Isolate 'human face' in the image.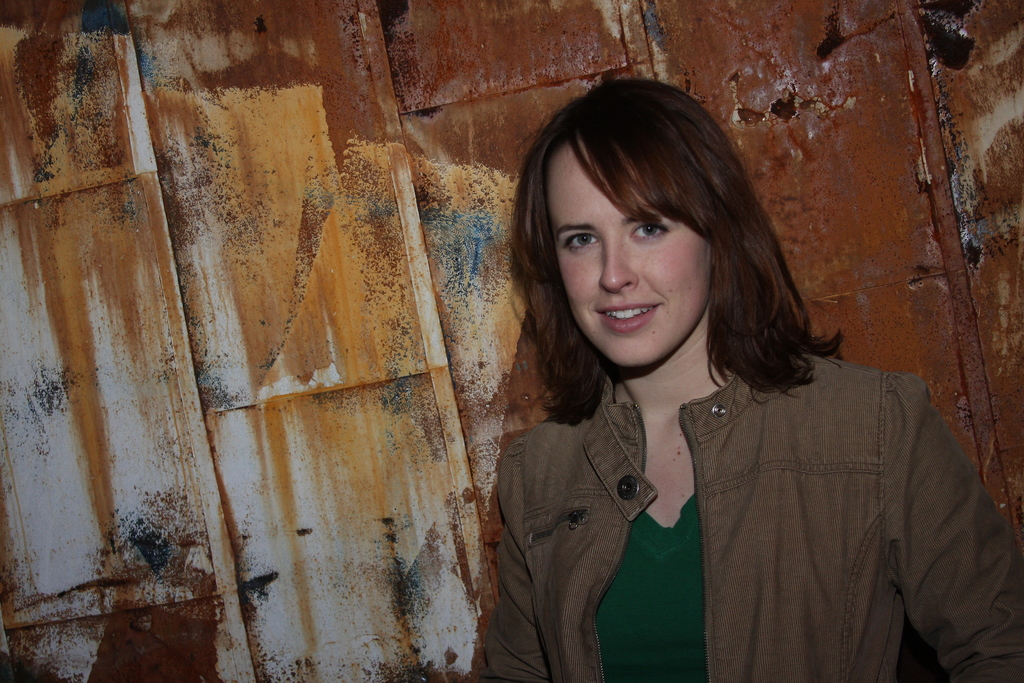
Isolated region: (left=545, top=131, right=712, bottom=365).
